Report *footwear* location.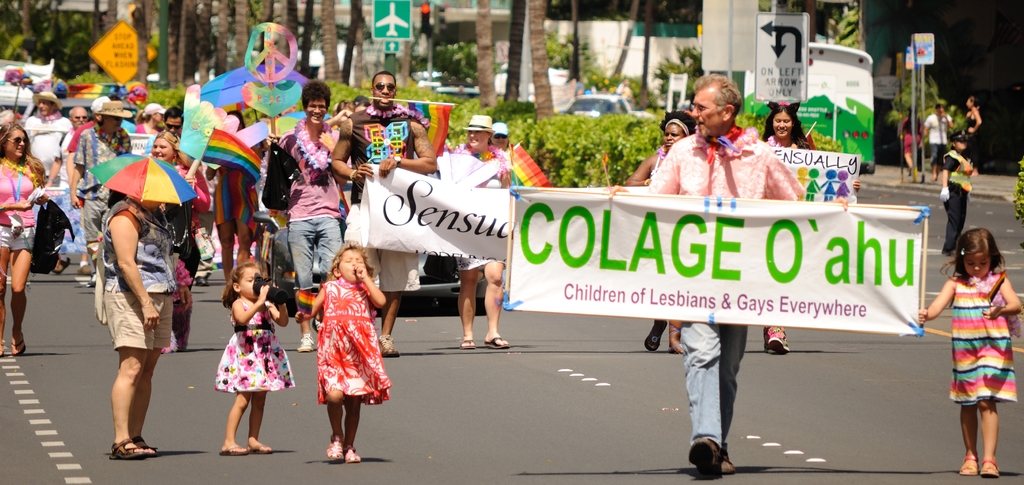
Report: region(955, 455, 975, 477).
